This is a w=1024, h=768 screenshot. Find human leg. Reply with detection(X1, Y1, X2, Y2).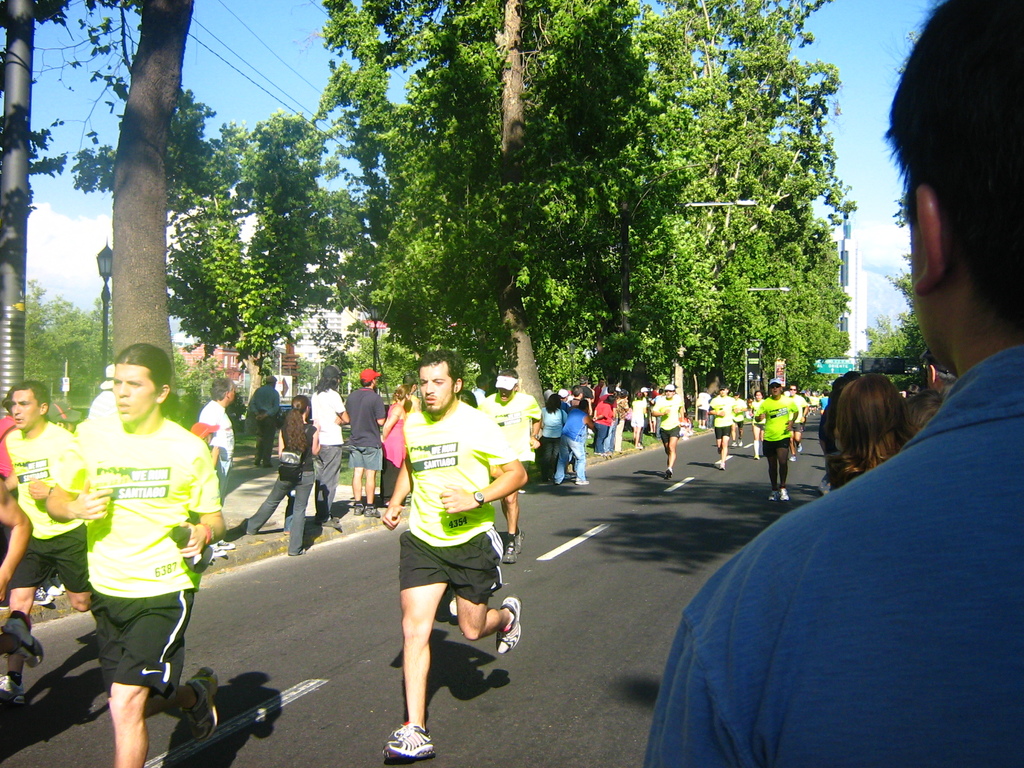
detection(711, 430, 733, 470).
